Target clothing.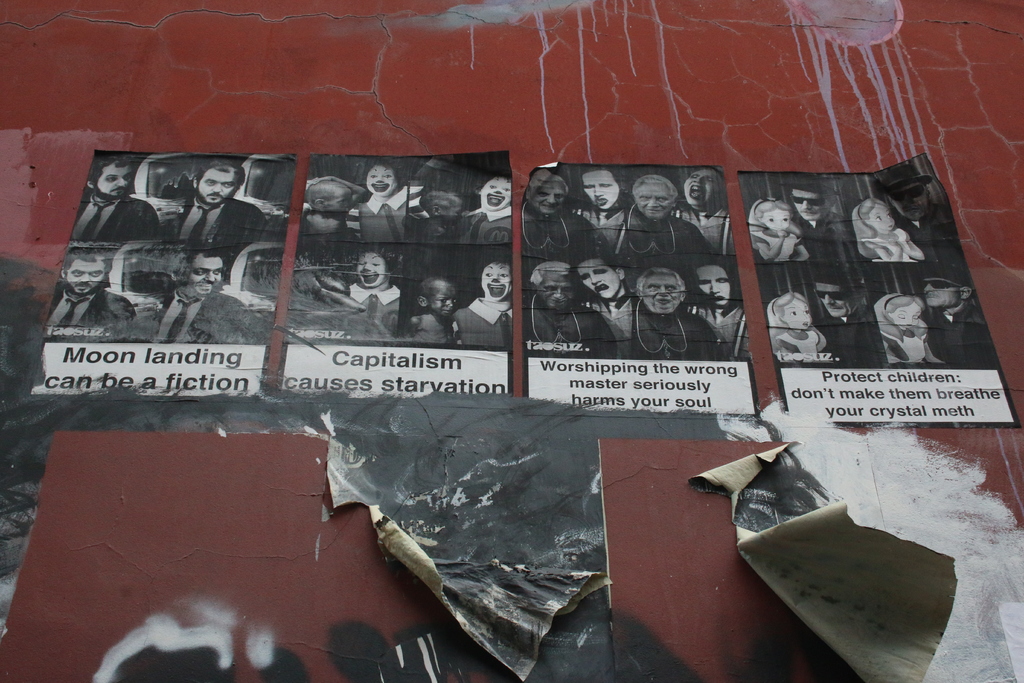
Target region: select_region(599, 207, 710, 266).
